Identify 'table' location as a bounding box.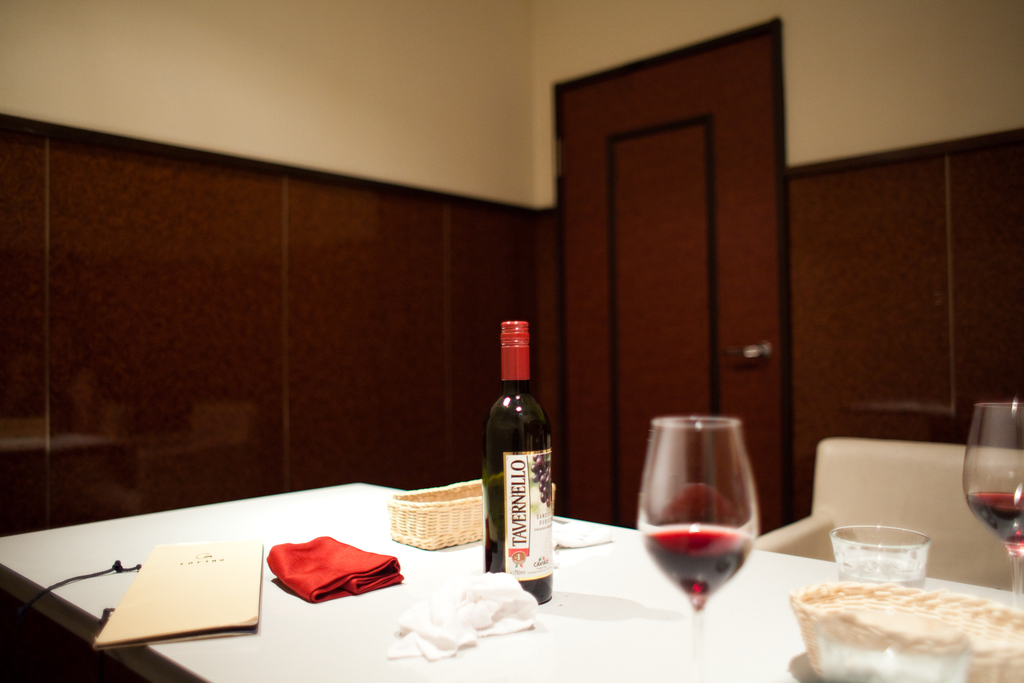
crop(0, 479, 1023, 682).
